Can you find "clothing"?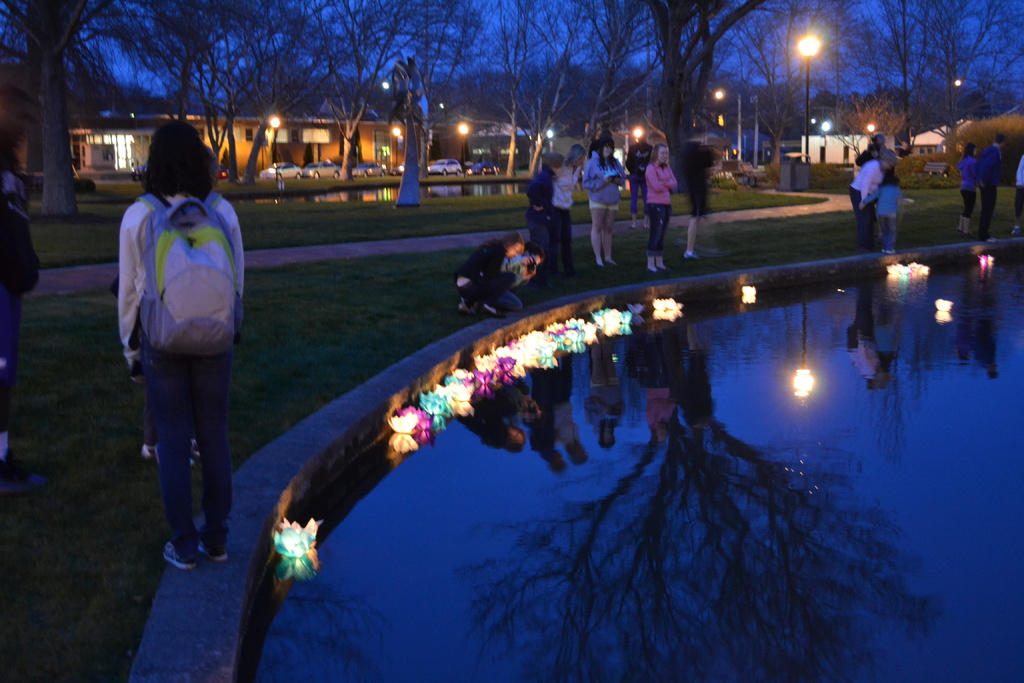
Yes, bounding box: {"x1": 643, "y1": 211, "x2": 666, "y2": 263}.
